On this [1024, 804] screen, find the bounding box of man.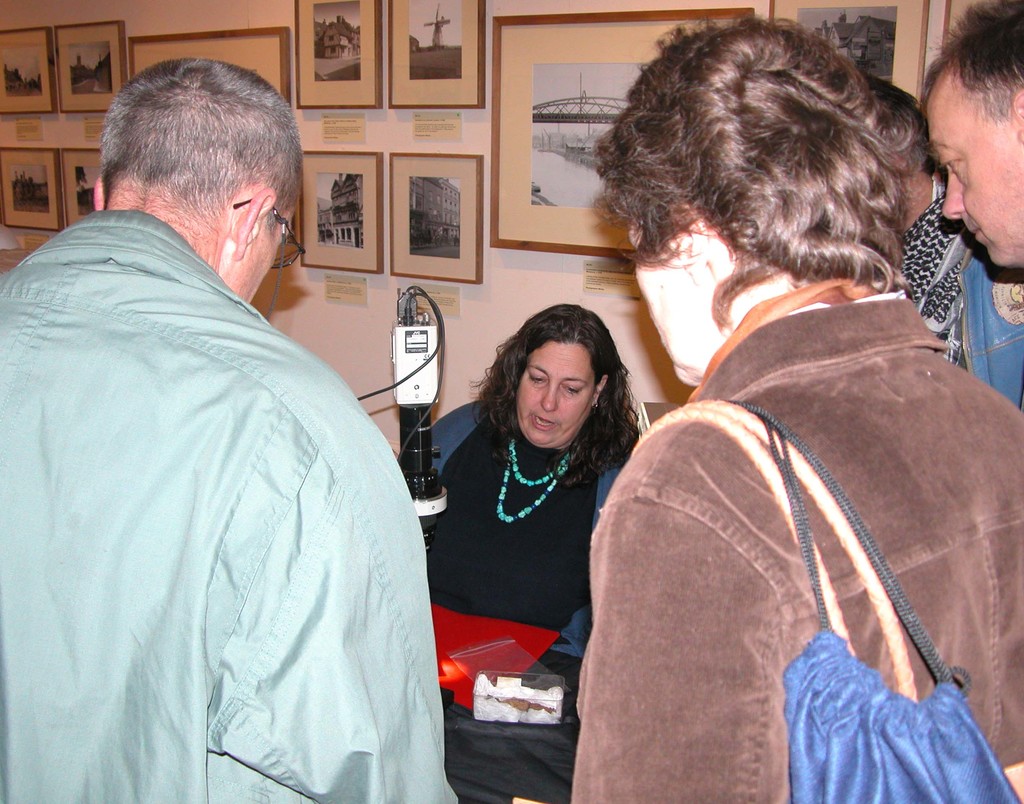
Bounding box: [0, 51, 463, 803].
